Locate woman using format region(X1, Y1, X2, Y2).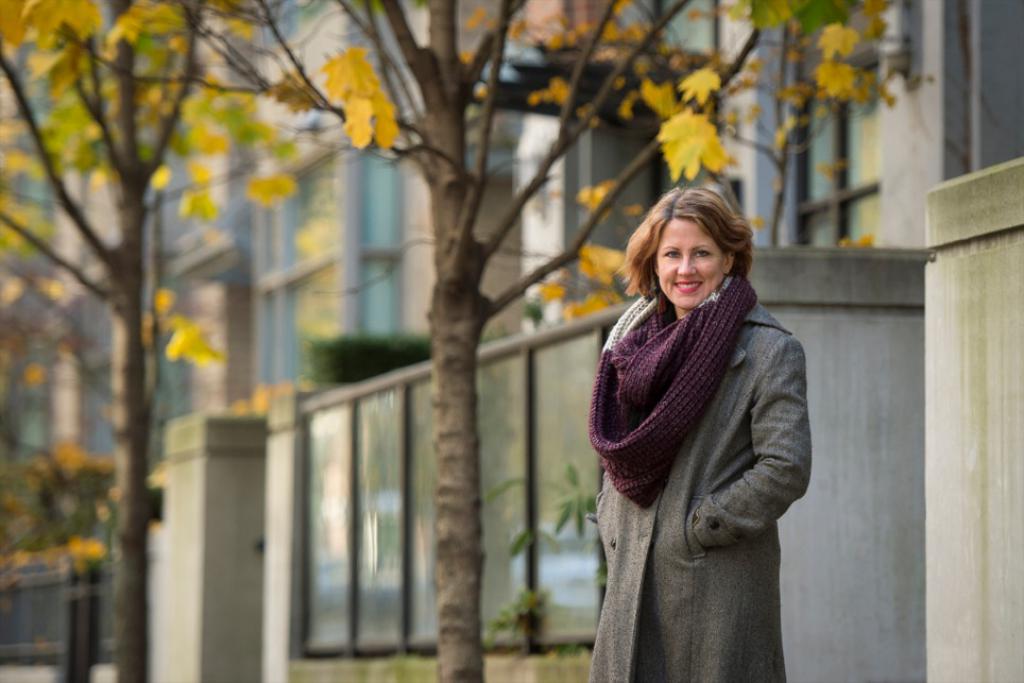
region(586, 185, 814, 678).
